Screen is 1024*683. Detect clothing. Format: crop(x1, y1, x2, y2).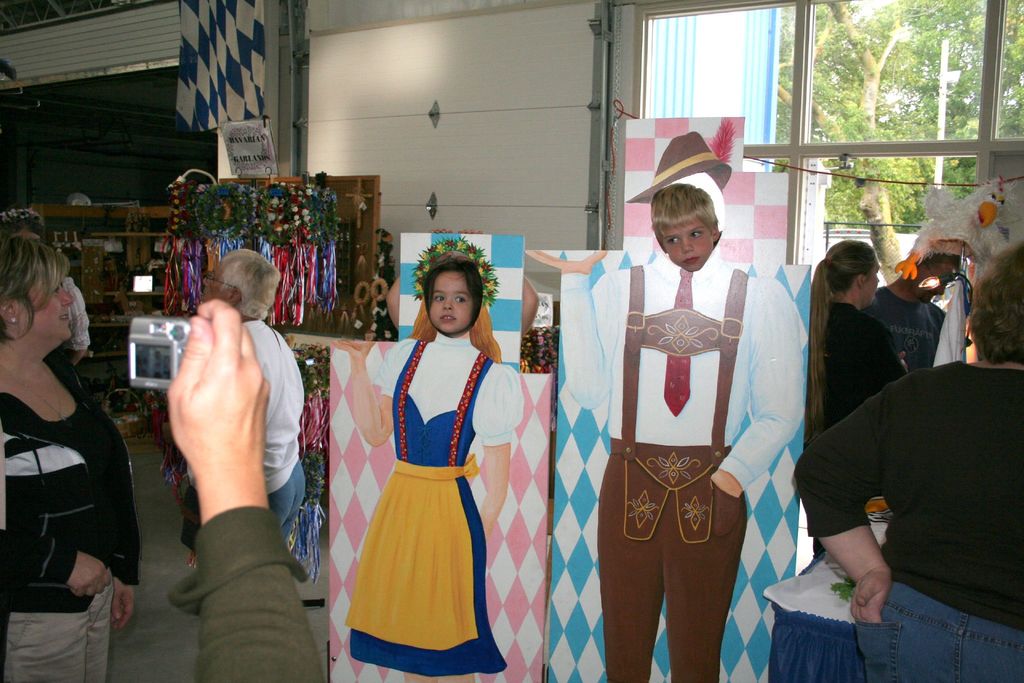
crop(866, 287, 945, 379).
